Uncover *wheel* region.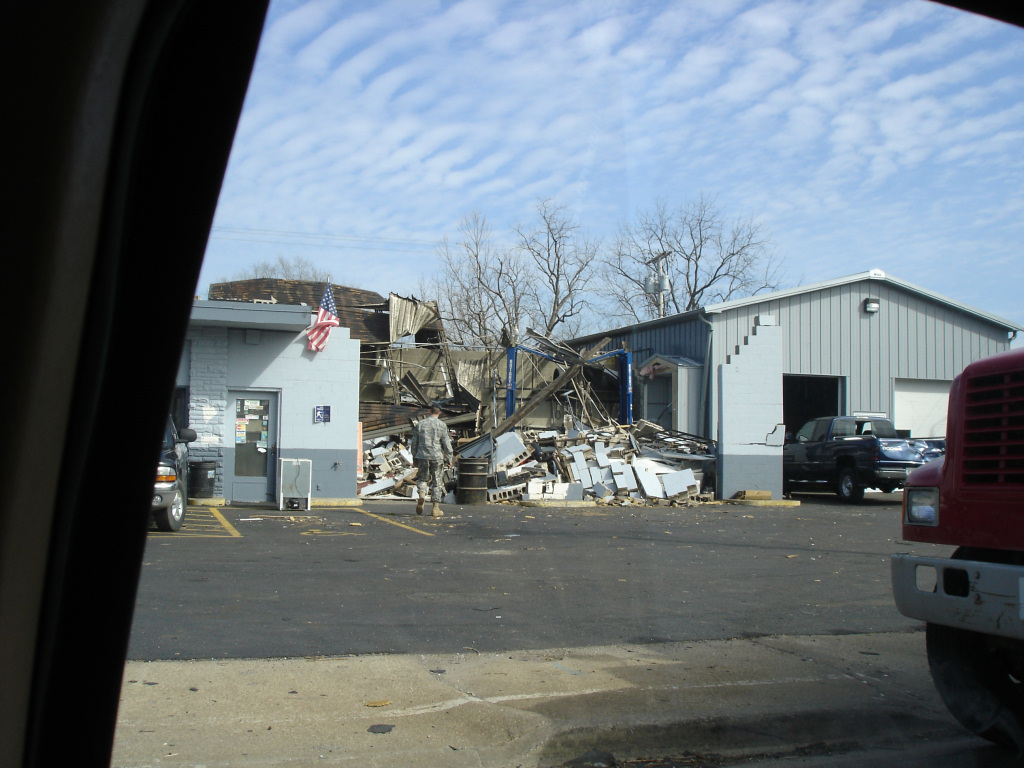
Uncovered: 920, 542, 1023, 744.
